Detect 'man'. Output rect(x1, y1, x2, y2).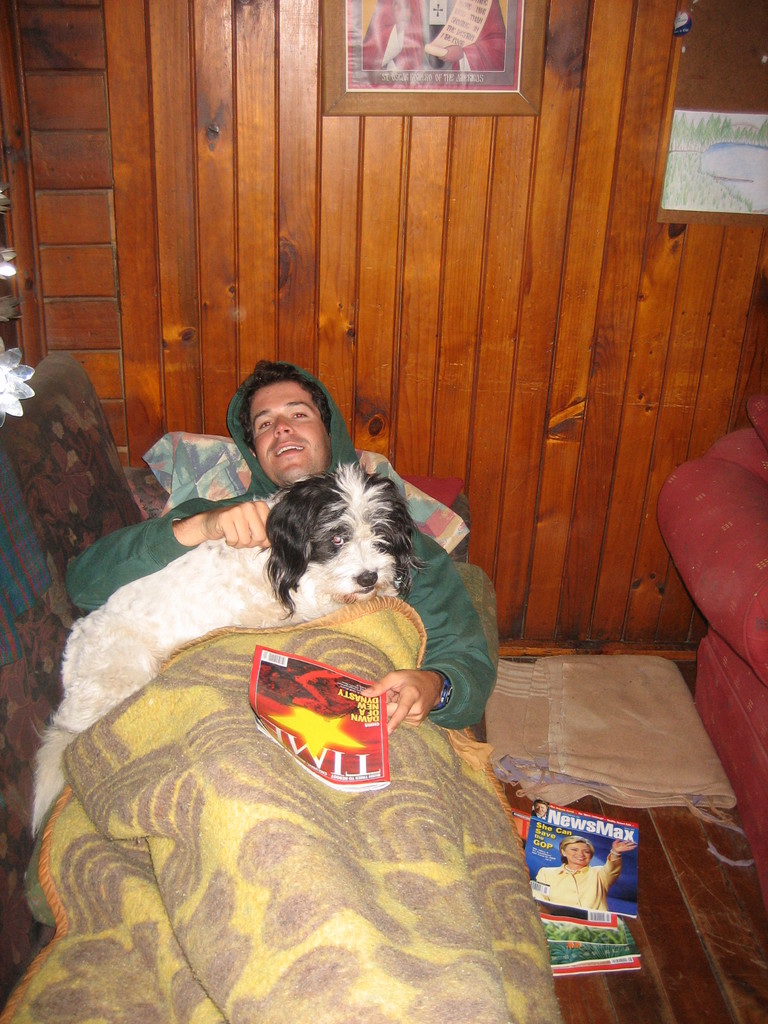
rect(532, 796, 552, 822).
